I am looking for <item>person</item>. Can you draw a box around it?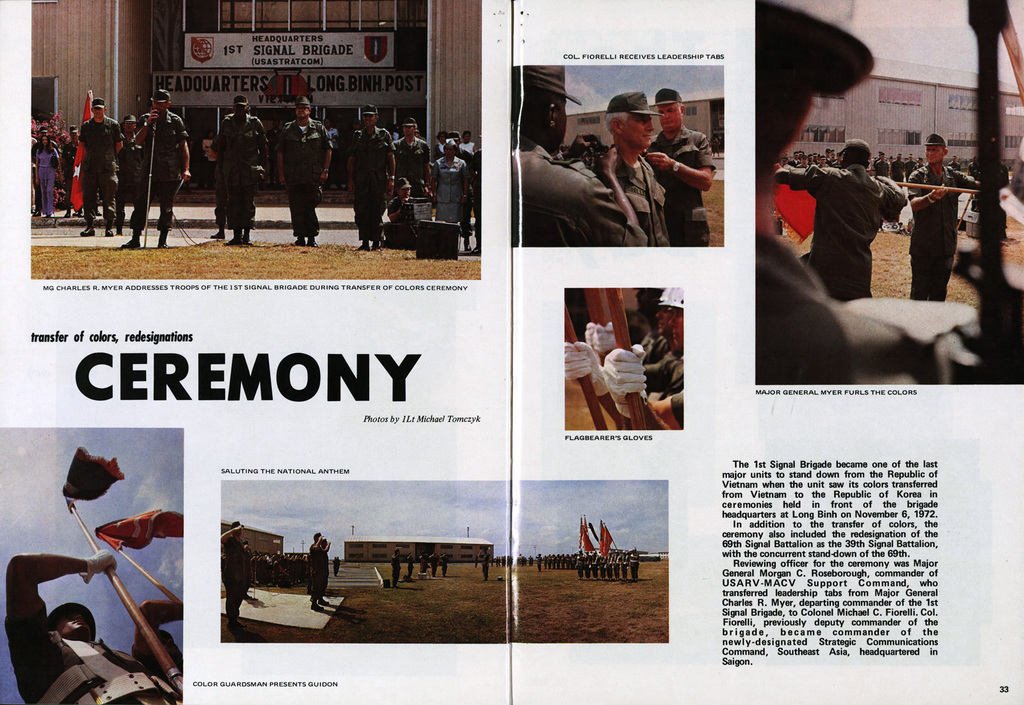
Sure, the bounding box is [272, 90, 321, 245].
